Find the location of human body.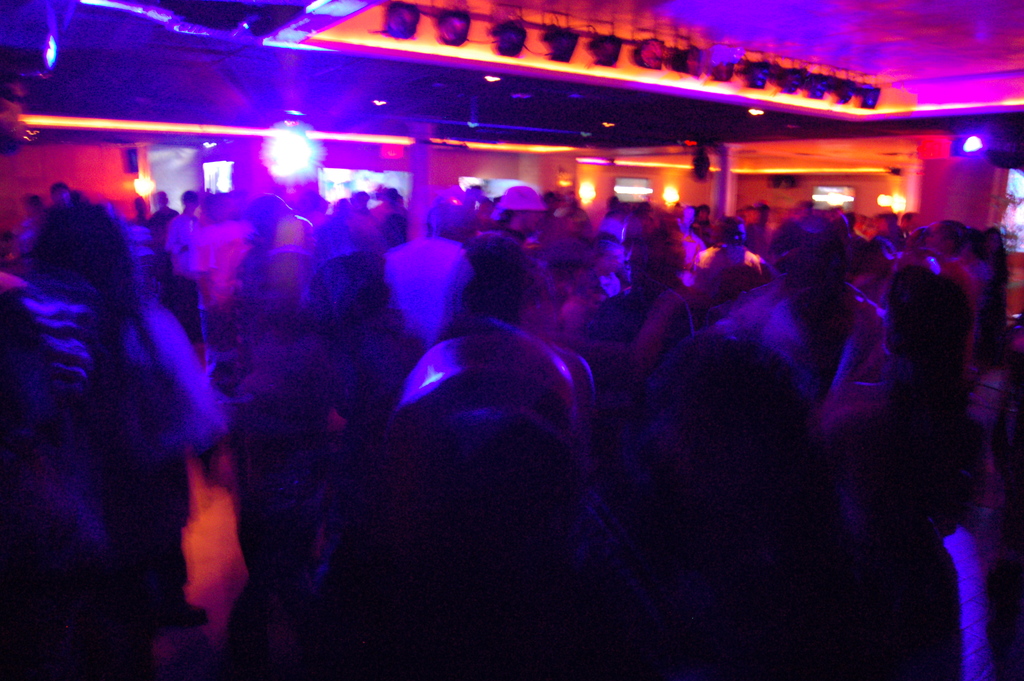
Location: {"left": 588, "top": 206, "right": 626, "bottom": 245}.
